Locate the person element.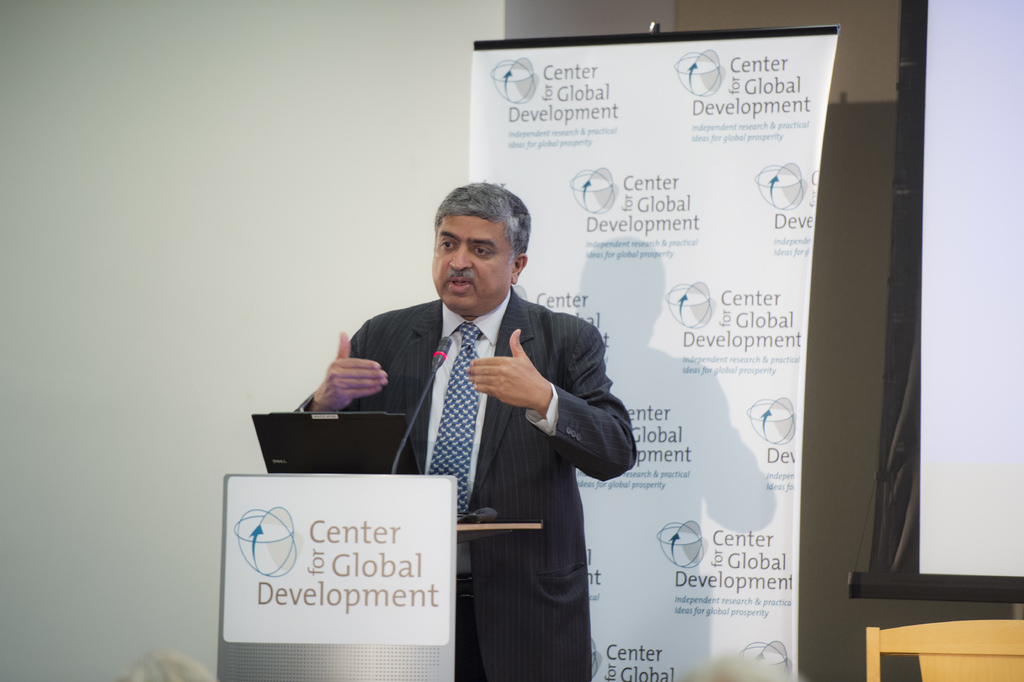
Element bbox: [left=324, top=175, right=639, bottom=623].
